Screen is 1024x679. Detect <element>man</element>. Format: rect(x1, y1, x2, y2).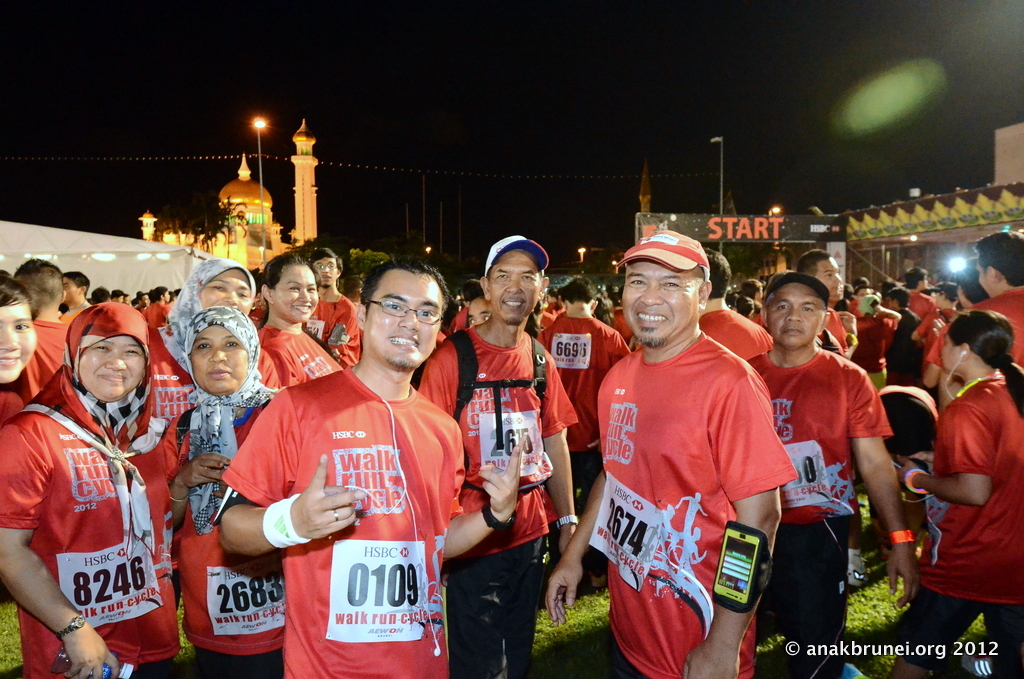
rect(135, 288, 153, 322).
